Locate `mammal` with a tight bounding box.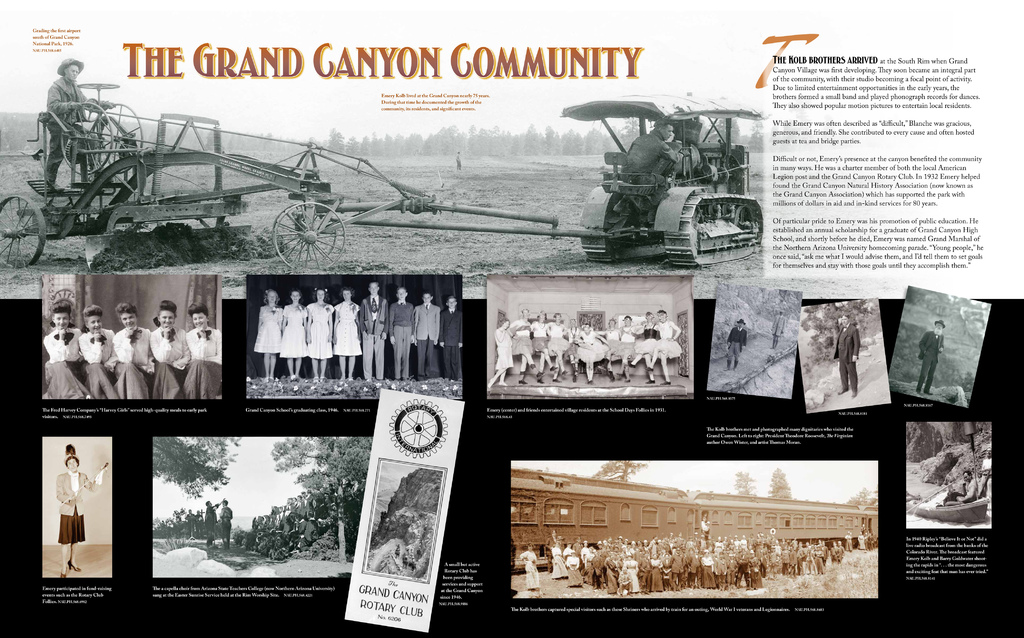
(x1=58, y1=442, x2=108, y2=578).
